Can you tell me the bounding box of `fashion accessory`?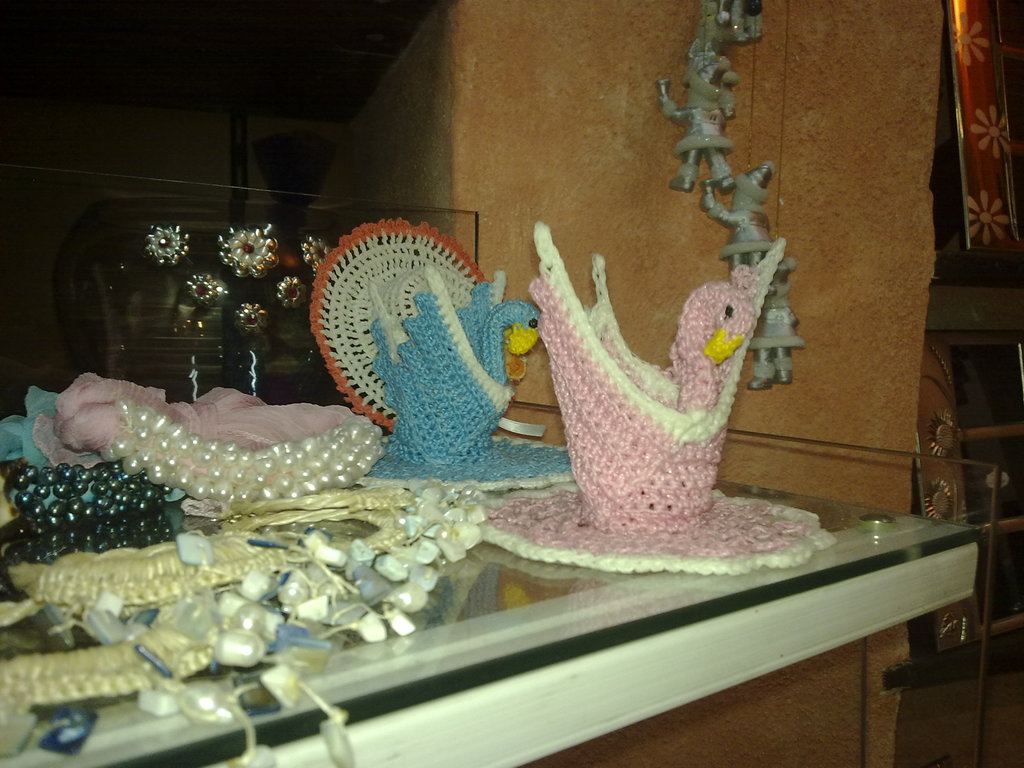
216 221 280 278.
